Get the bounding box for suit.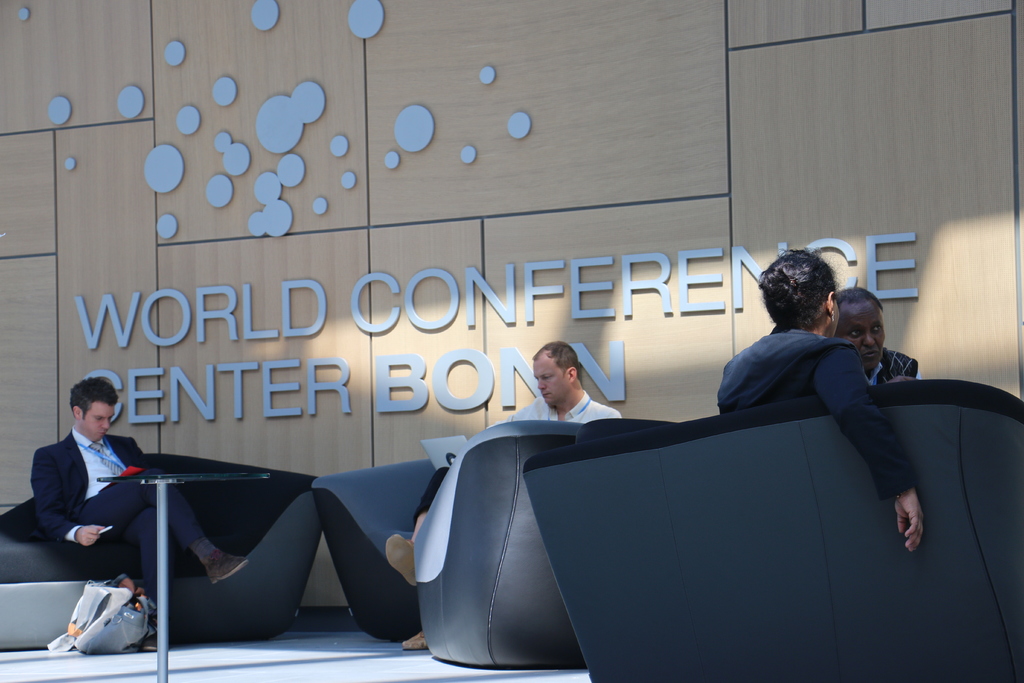
box(22, 361, 189, 640).
